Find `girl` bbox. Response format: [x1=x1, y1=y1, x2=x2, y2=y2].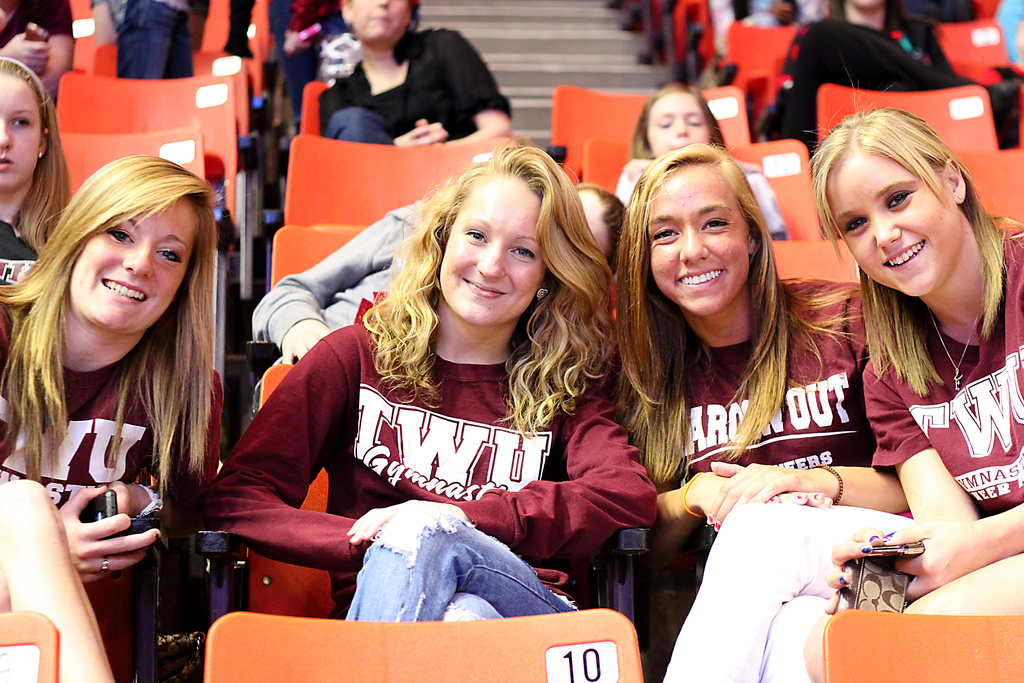
[x1=614, y1=78, x2=796, y2=242].
